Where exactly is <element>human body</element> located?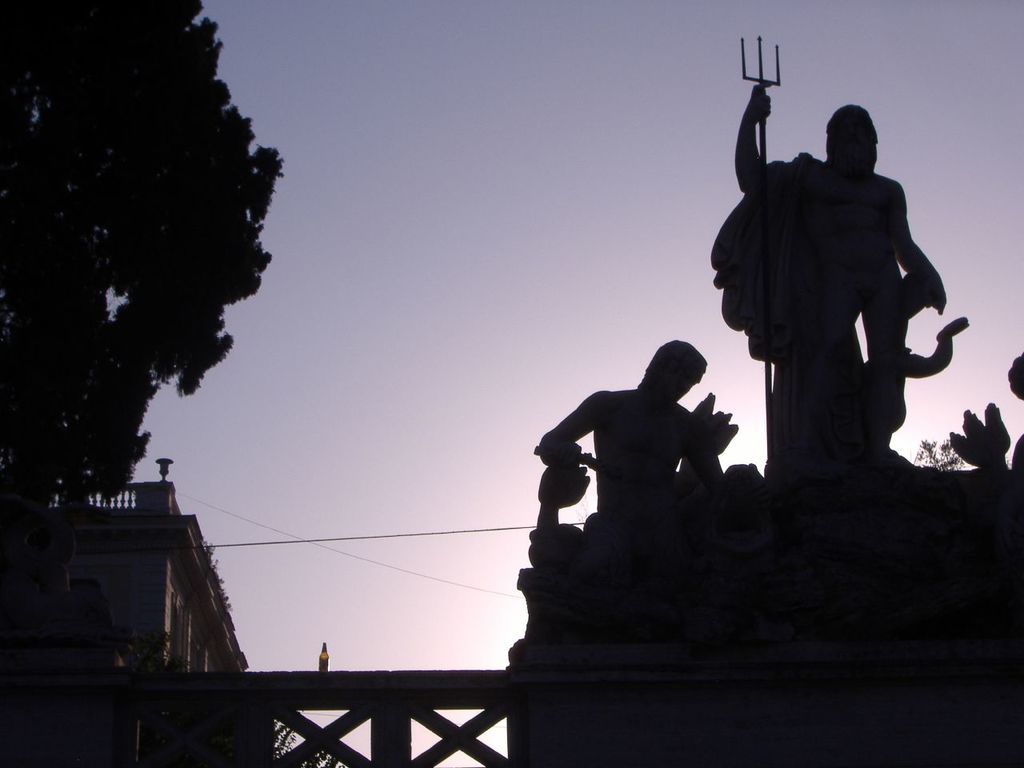
Its bounding box is [726,83,957,501].
